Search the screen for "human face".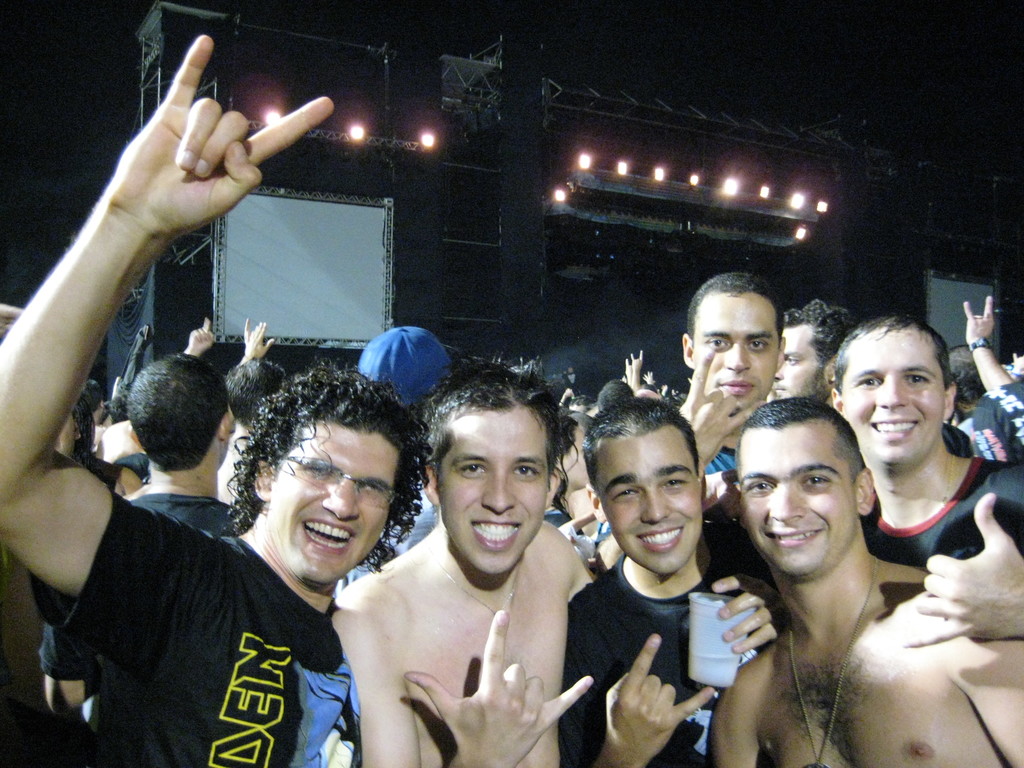
Found at x1=737, y1=431, x2=851, y2=580.
